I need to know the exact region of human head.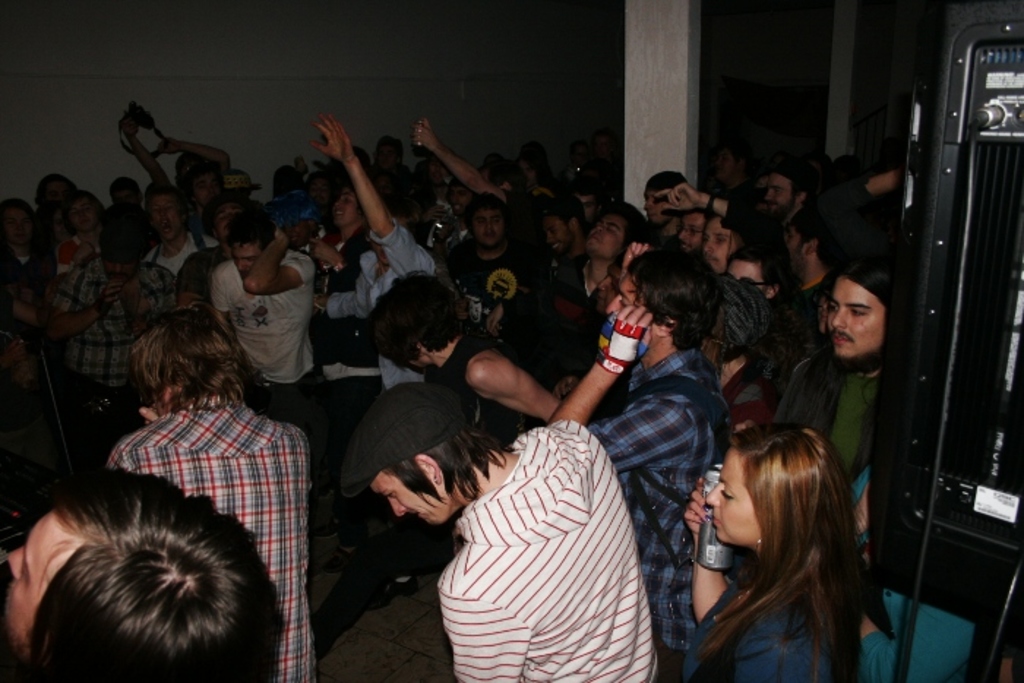
Region: pyautogui.locateOnScreen(430, 155, 449, 186).
